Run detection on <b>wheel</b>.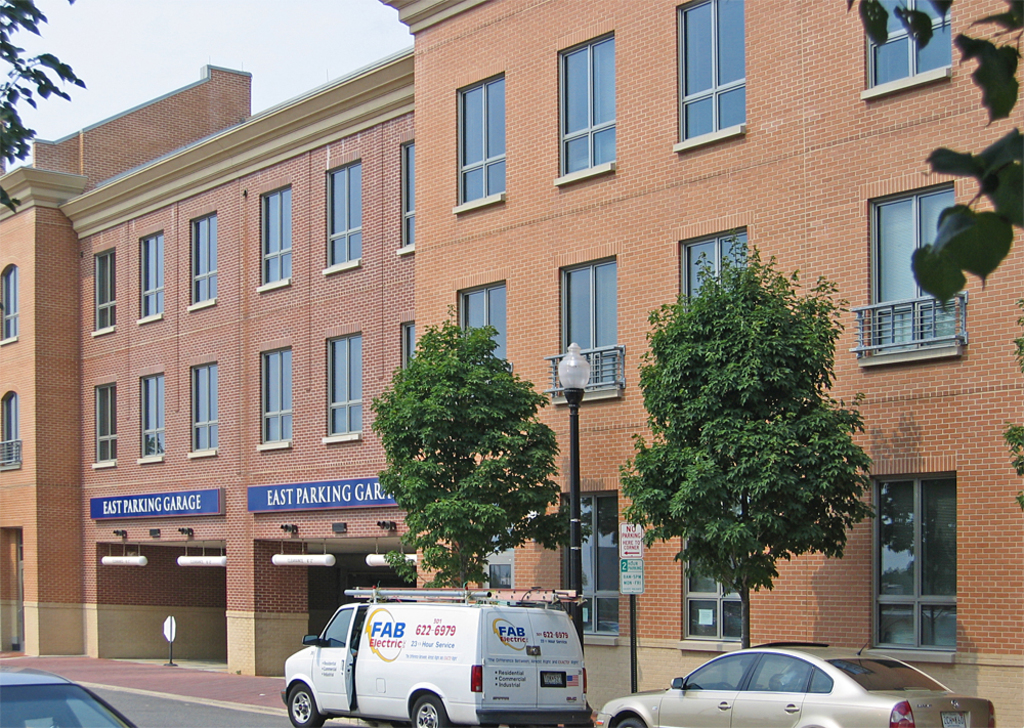
Result: rect(717, 679, 734, 689).
